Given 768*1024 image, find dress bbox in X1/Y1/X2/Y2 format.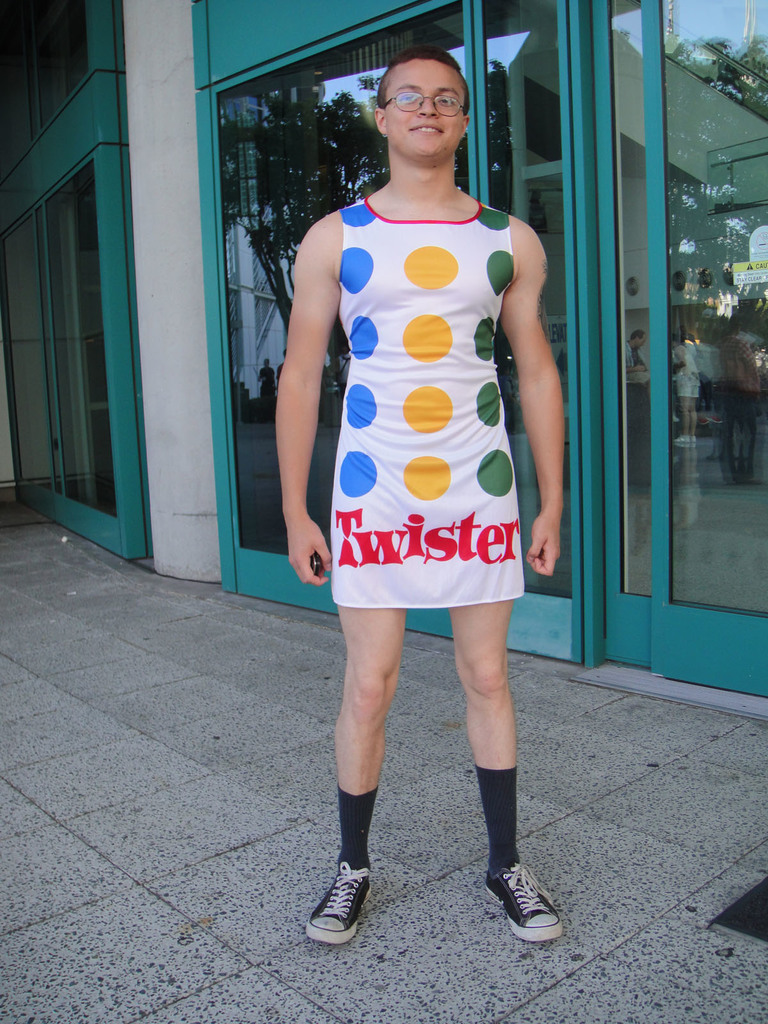
335/199/525/607.
